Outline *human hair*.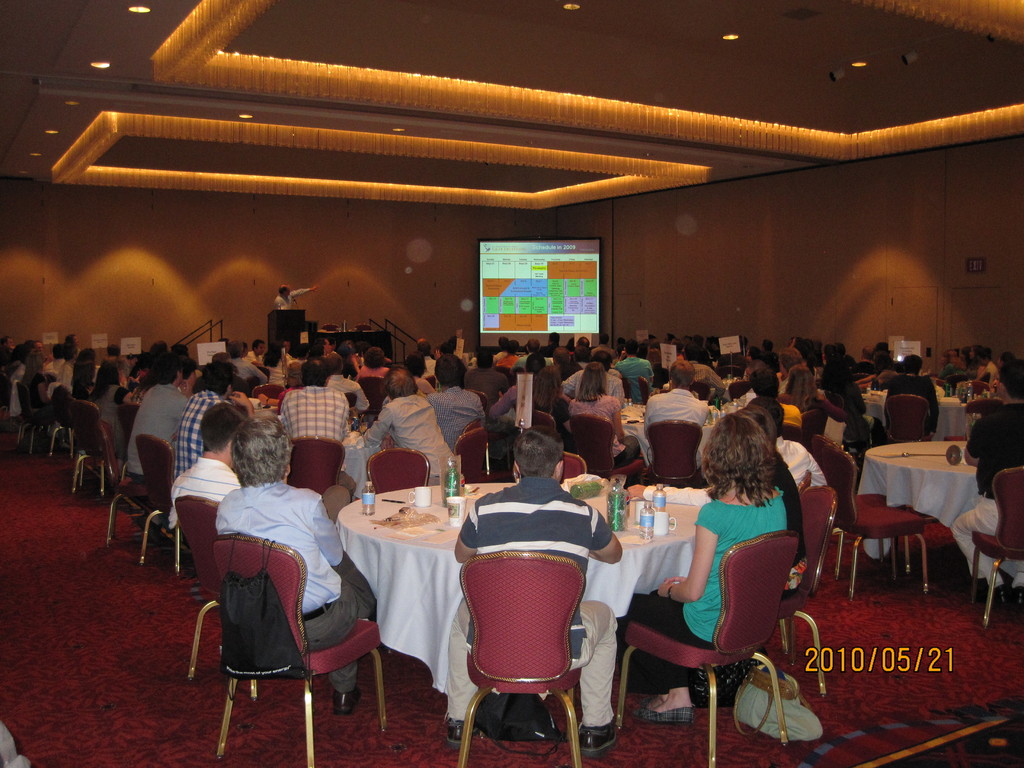
Outline: 977:345:995:361.
